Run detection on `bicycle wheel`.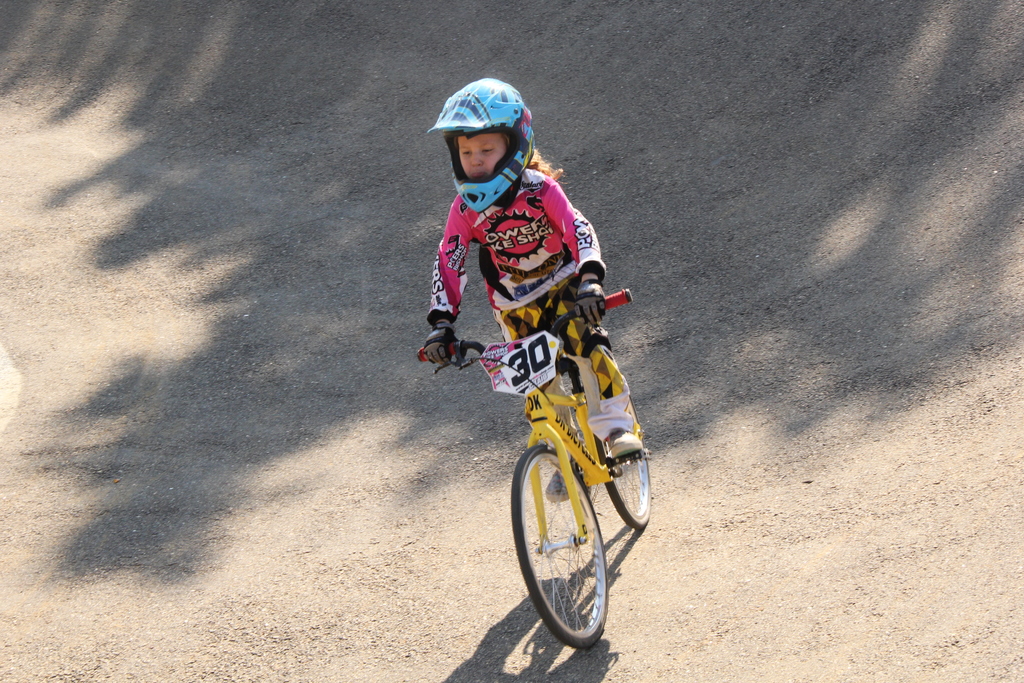
Result: [left=597, top=434, right=656, bottom=532].
